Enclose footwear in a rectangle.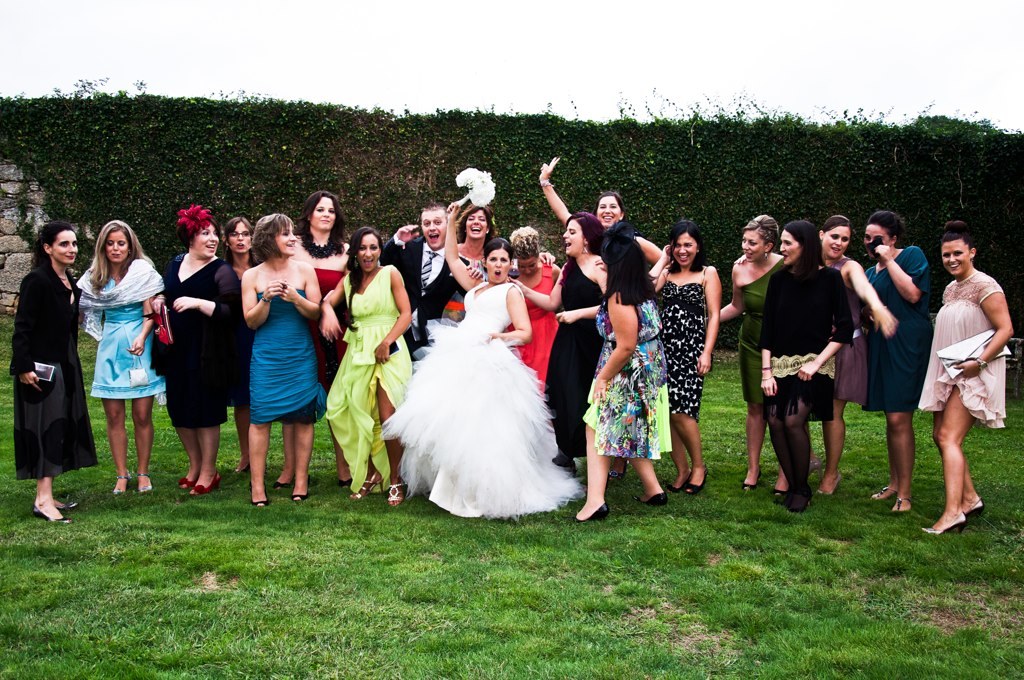
[x1=815, y1=473, x2=843, y2=498].
